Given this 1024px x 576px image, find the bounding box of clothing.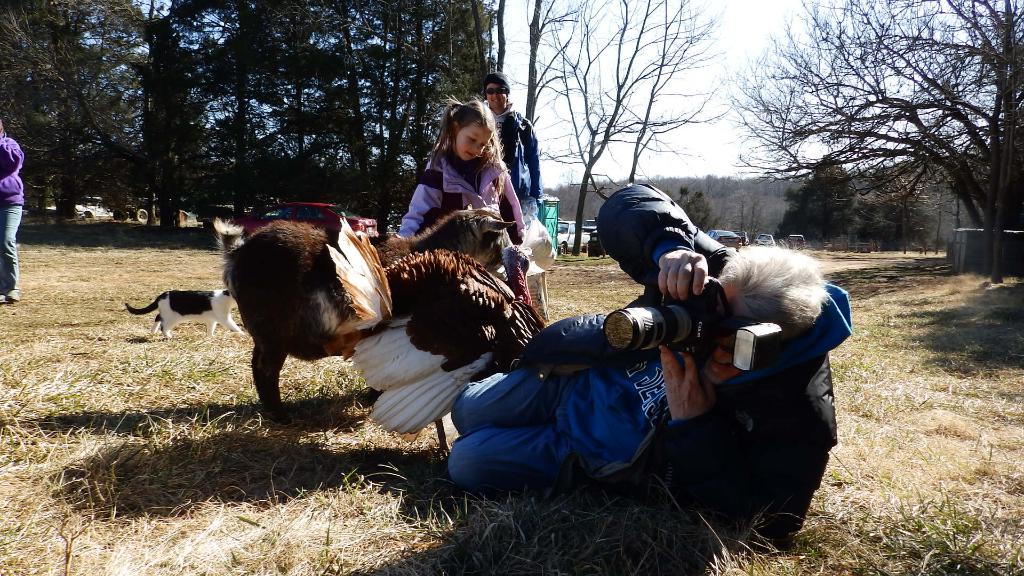
crop(393, 124, 526, 235).
